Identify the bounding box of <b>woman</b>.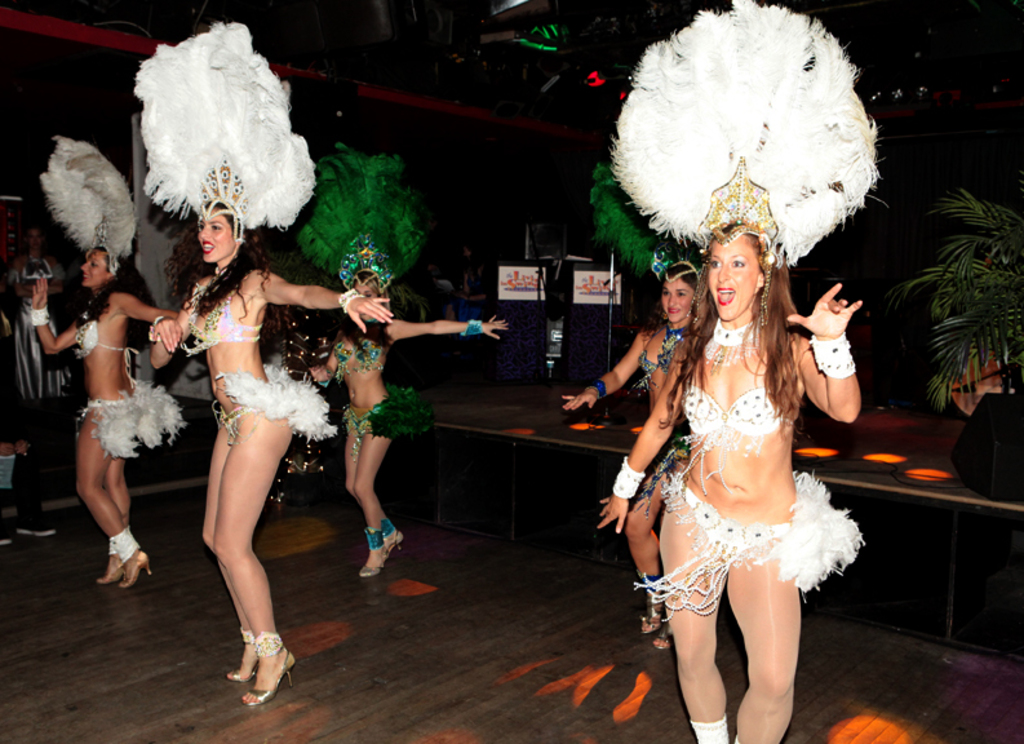
x1=611 y1=200 x2=868 y2=743.
